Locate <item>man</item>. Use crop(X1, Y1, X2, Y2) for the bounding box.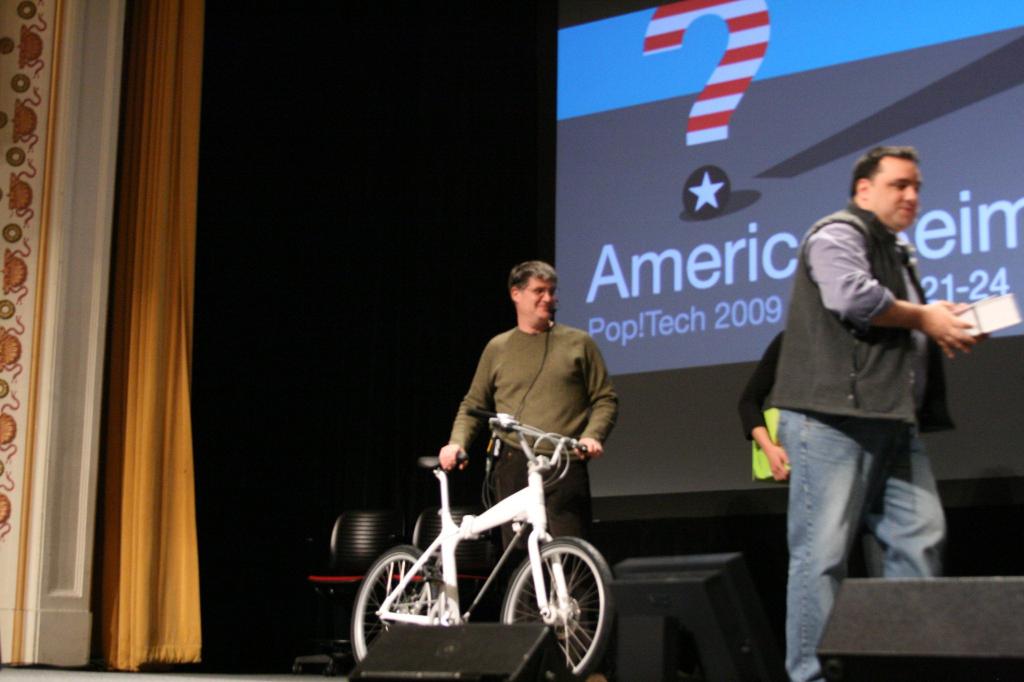
crop(436, 260, 610, 681).
